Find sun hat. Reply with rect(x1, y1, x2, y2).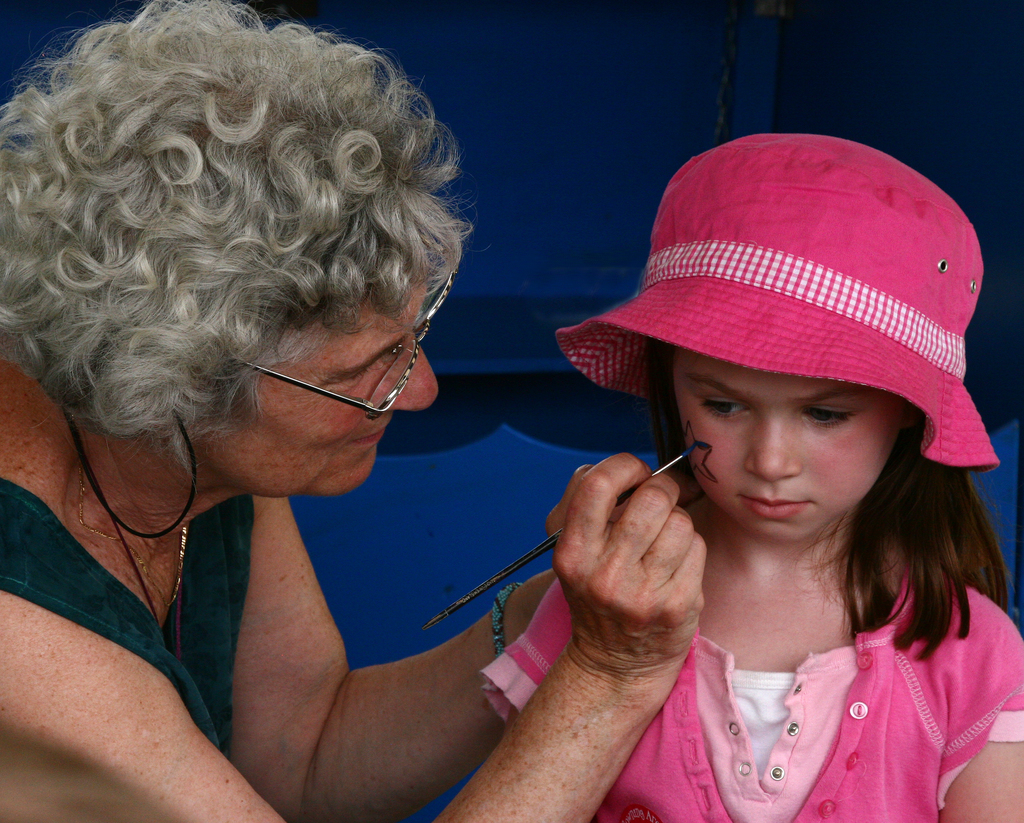
rect(554, 129, 1011, 494).
